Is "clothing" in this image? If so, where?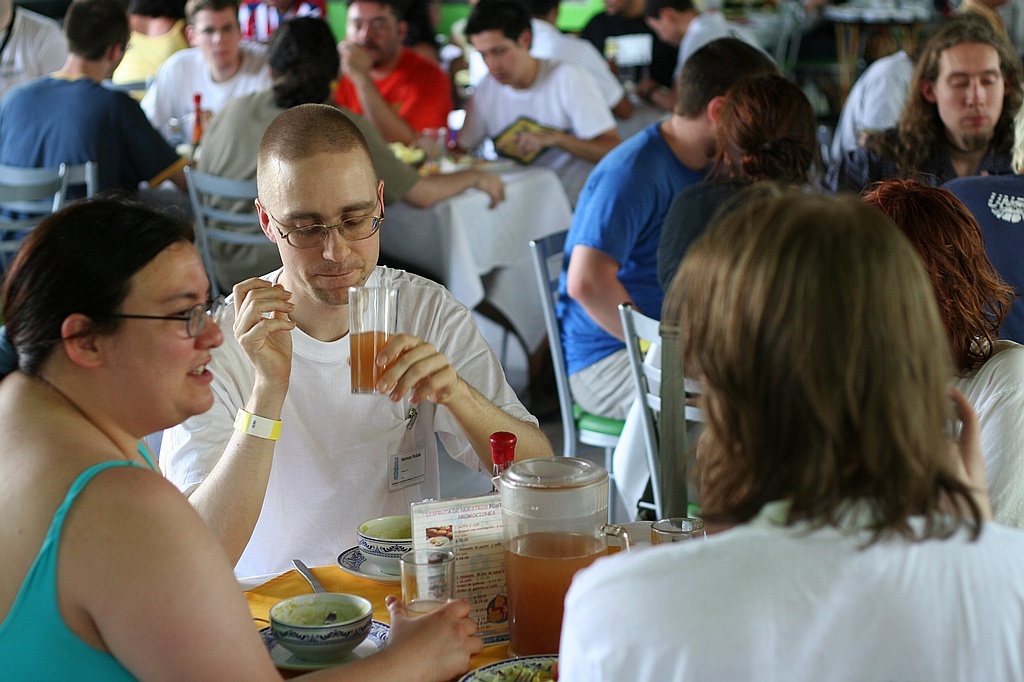
Yes, at [x1=821, y1=123, x2=1023, y2=197].
